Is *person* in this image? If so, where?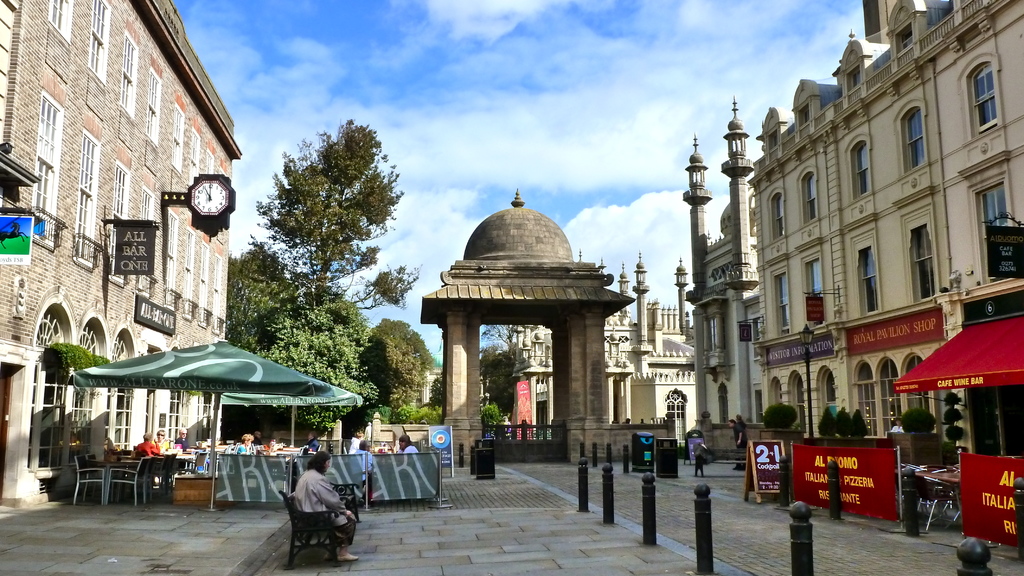
Yes, at x1=287 y1=444 x2=353 y2=563.
